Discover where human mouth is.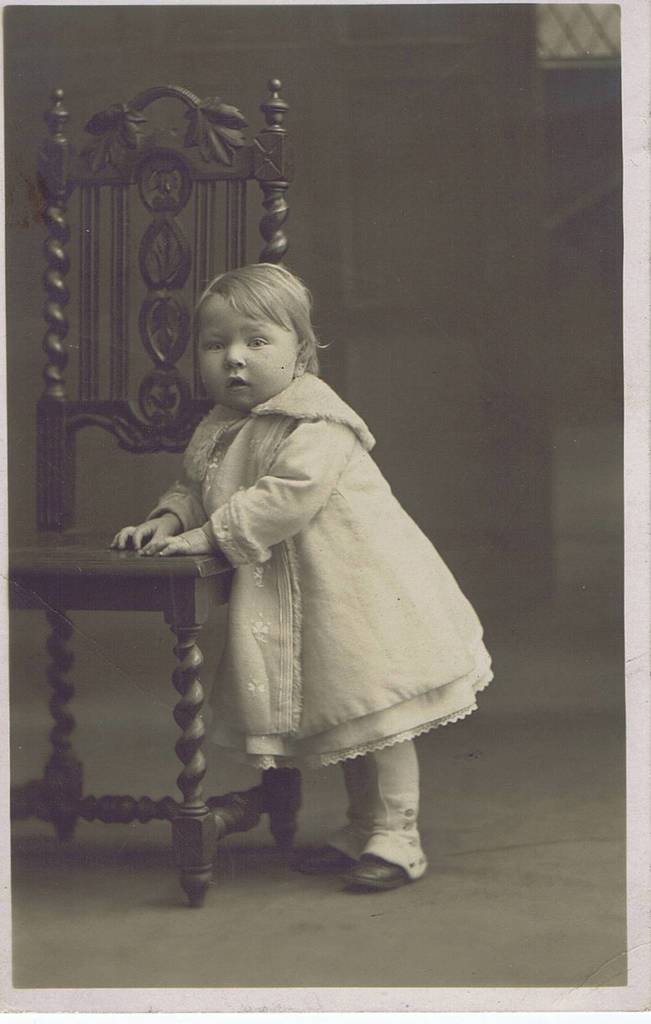
Discovered at bbox=(220, 373, 252, 394).
